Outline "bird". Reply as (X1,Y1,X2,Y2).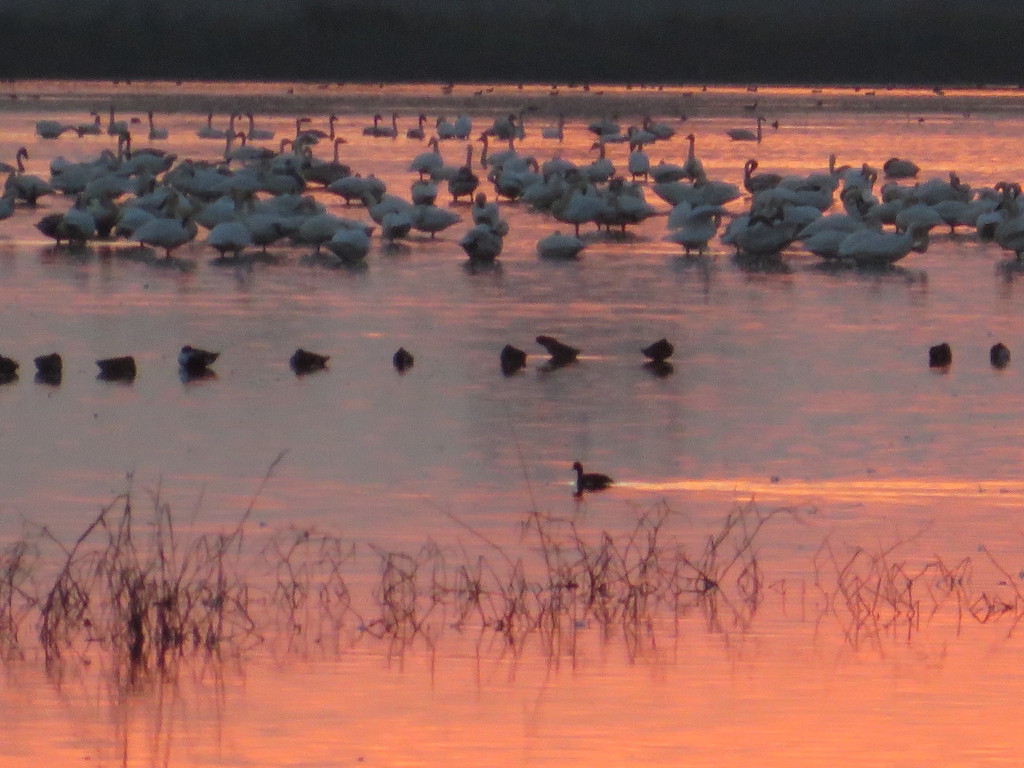
(0,355,20,374).
